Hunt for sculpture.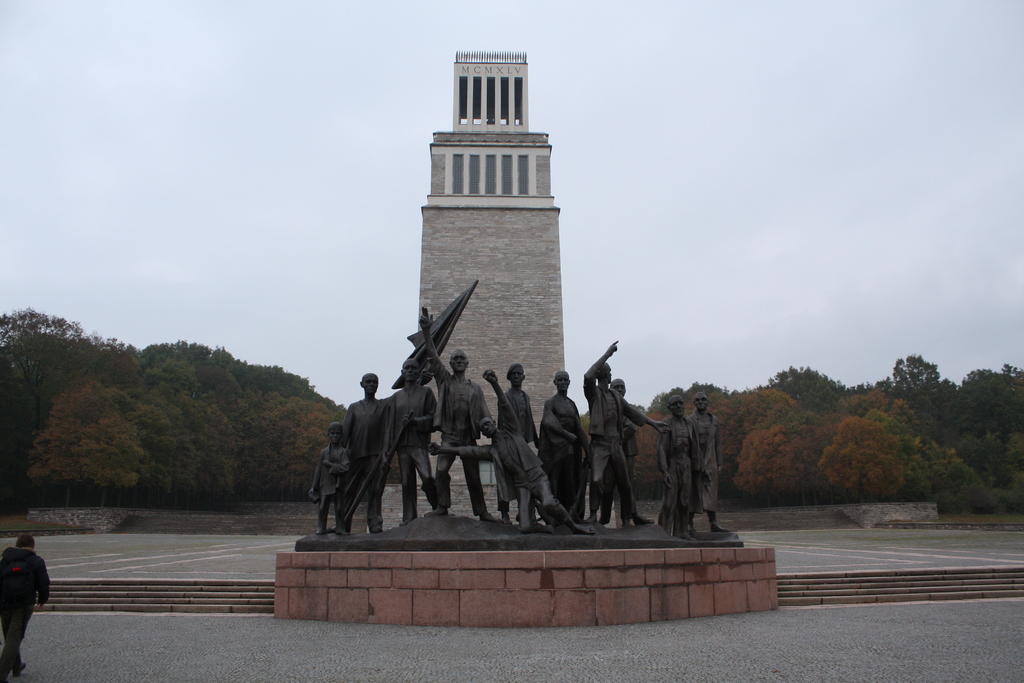
Hunted down at (337,371,392,532).
